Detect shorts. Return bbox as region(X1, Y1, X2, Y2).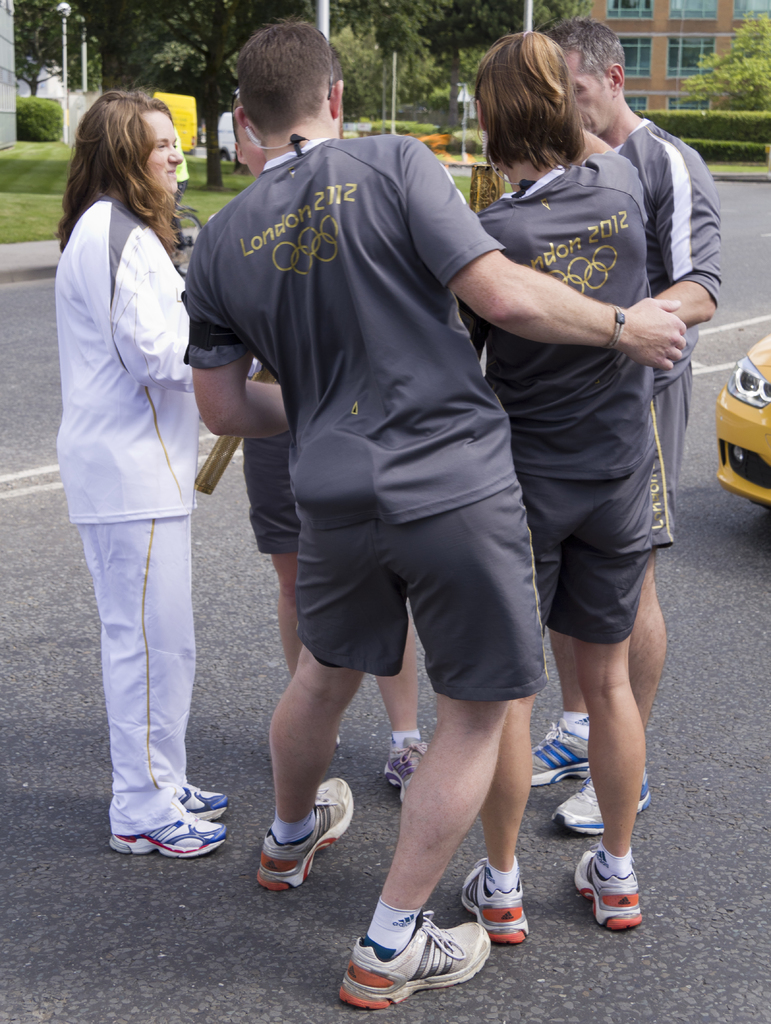
region(318, 506, 528, 671).
